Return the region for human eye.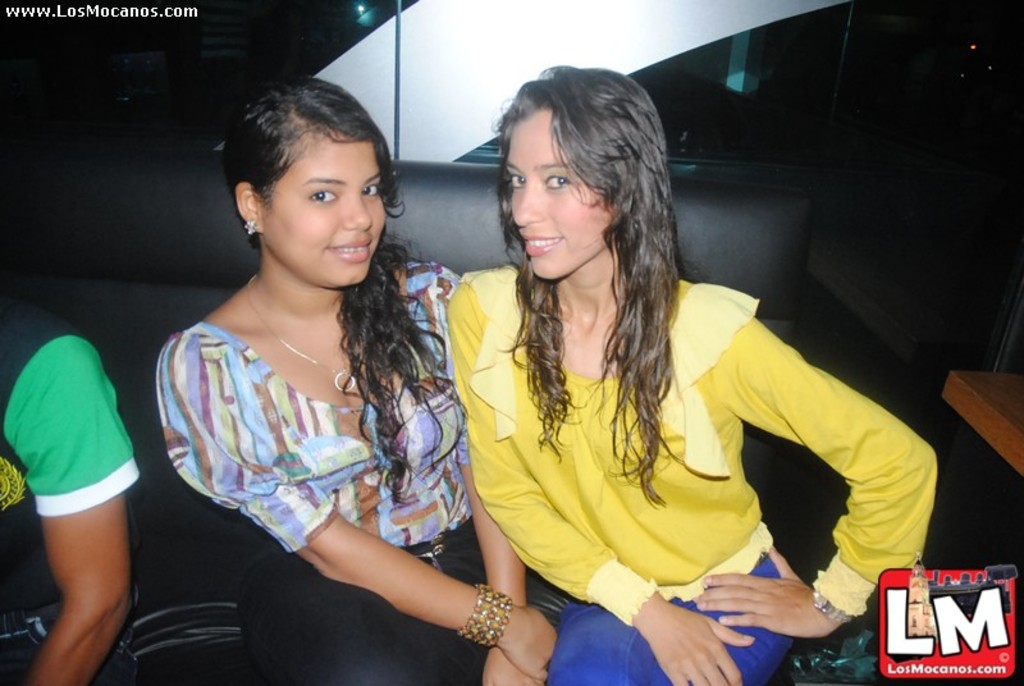
503 170 526 192.
